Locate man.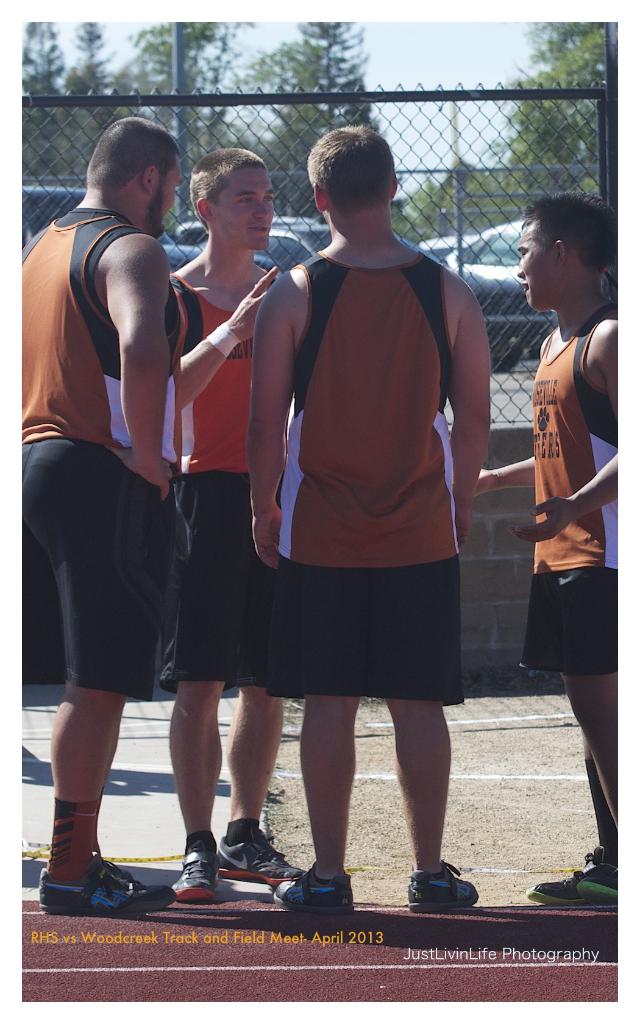
Bounding box: 250:119:494:924.
